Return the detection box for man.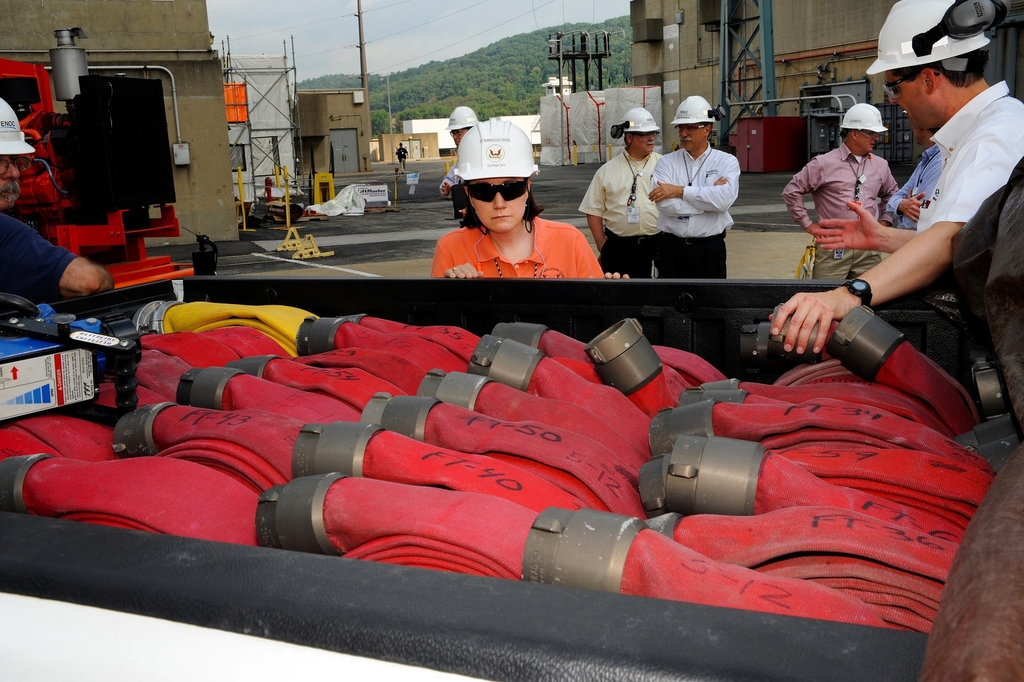
576/104/660/279.
